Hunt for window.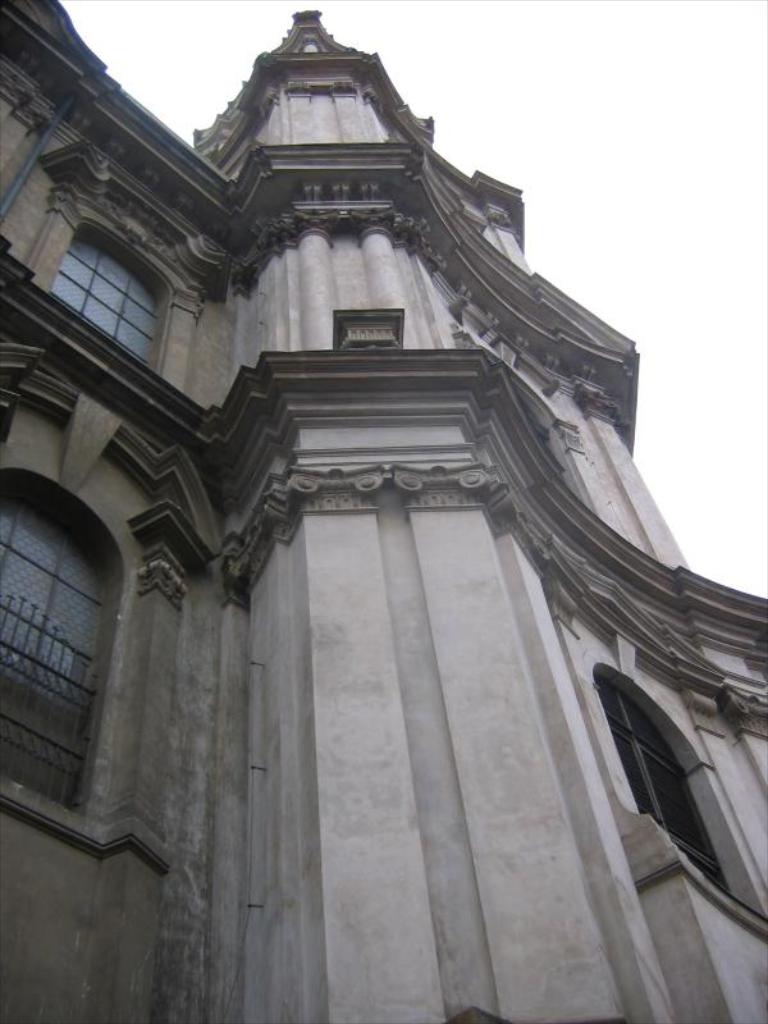
Hunted down at {"x1": 15, "y1": 440, "x2": 120, "y2": 860}.
